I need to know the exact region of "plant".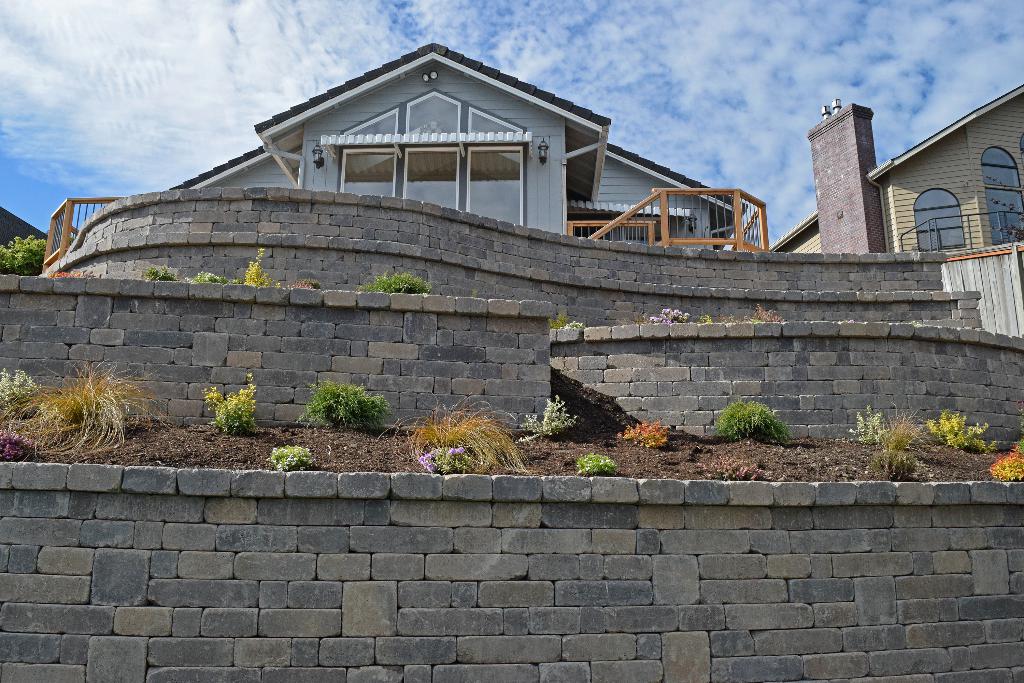
Region: (0, 365, 33, 404).
